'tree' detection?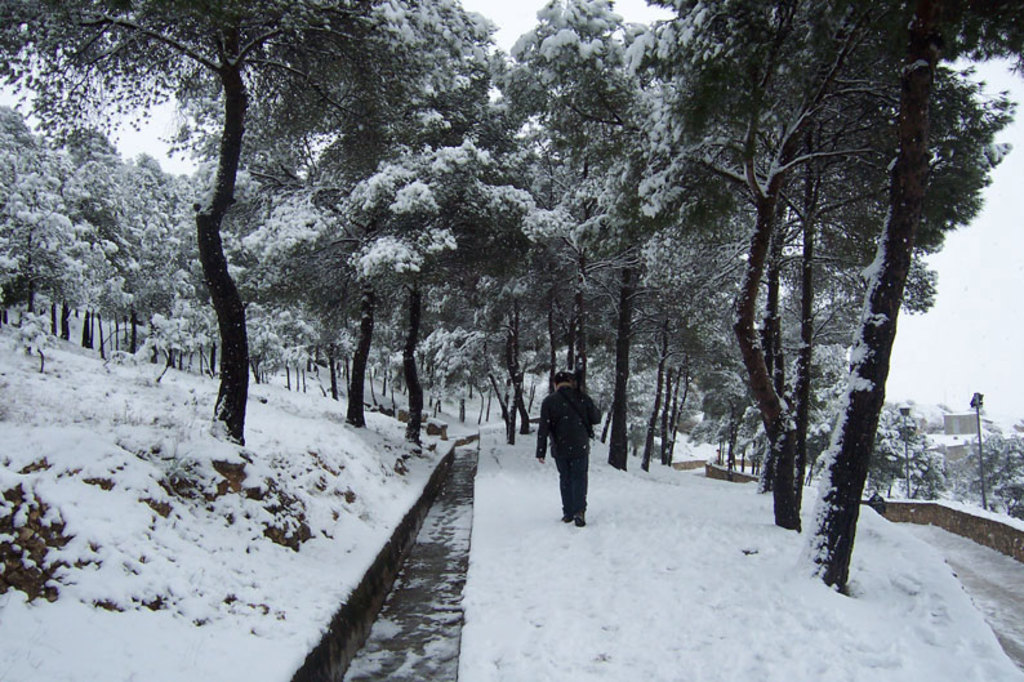
<box>0,89,48,196</box>
